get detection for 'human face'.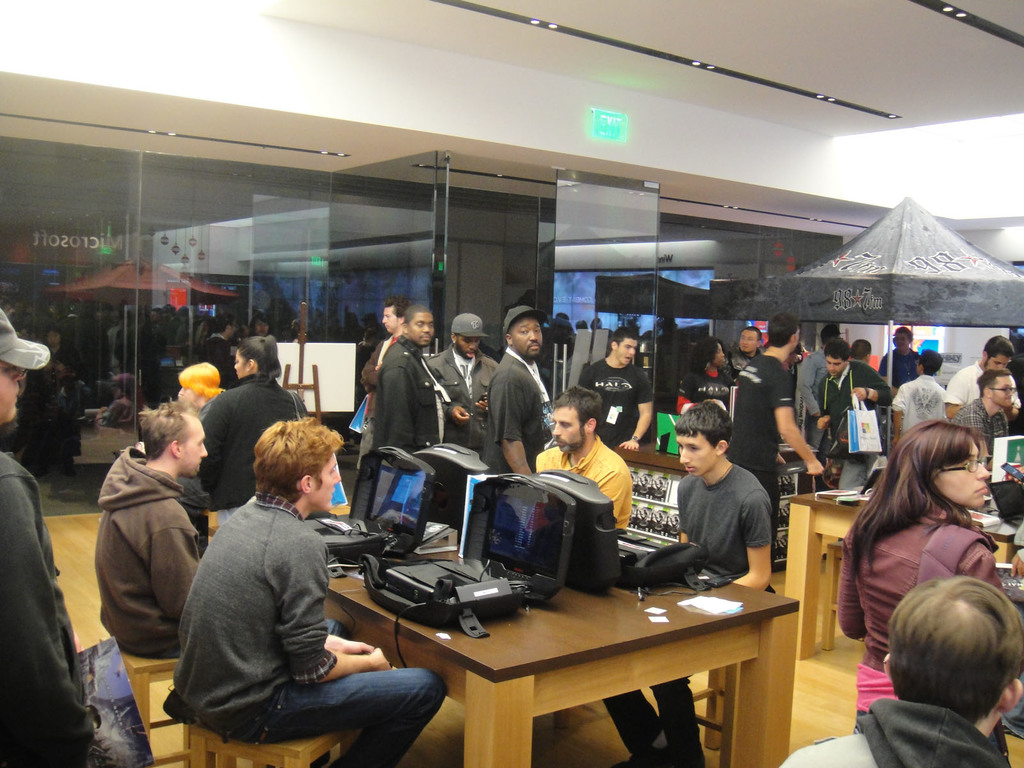
Detection: 171,410,218,480.
